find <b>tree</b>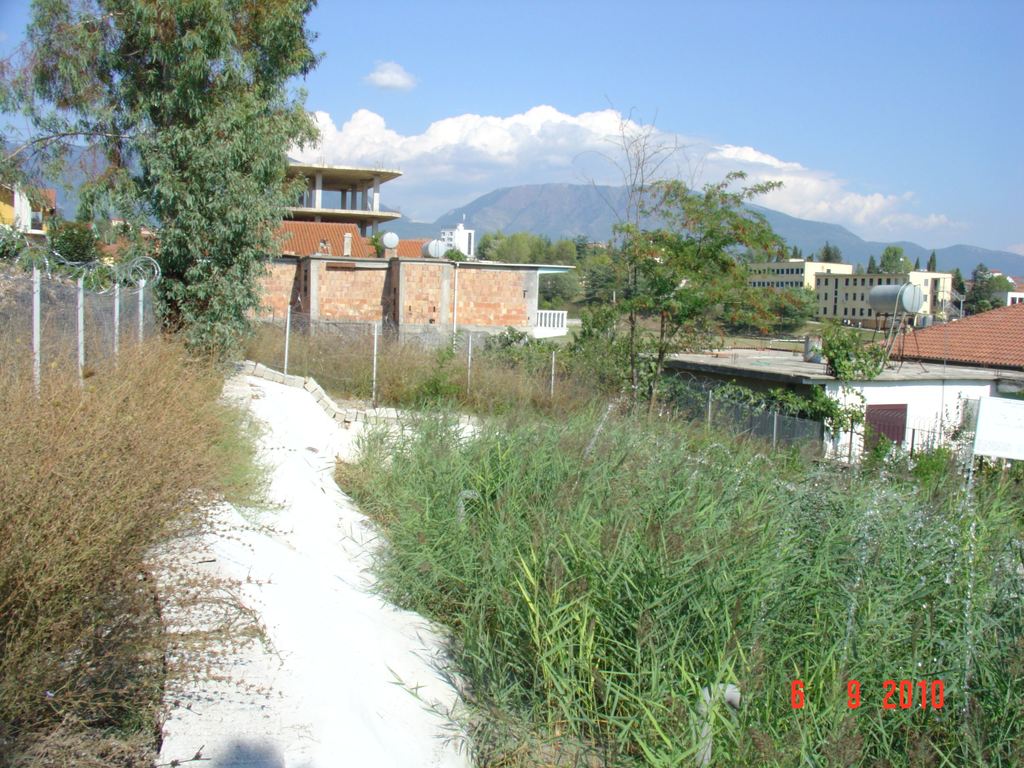
select_region(39, 15, 317, 382)
